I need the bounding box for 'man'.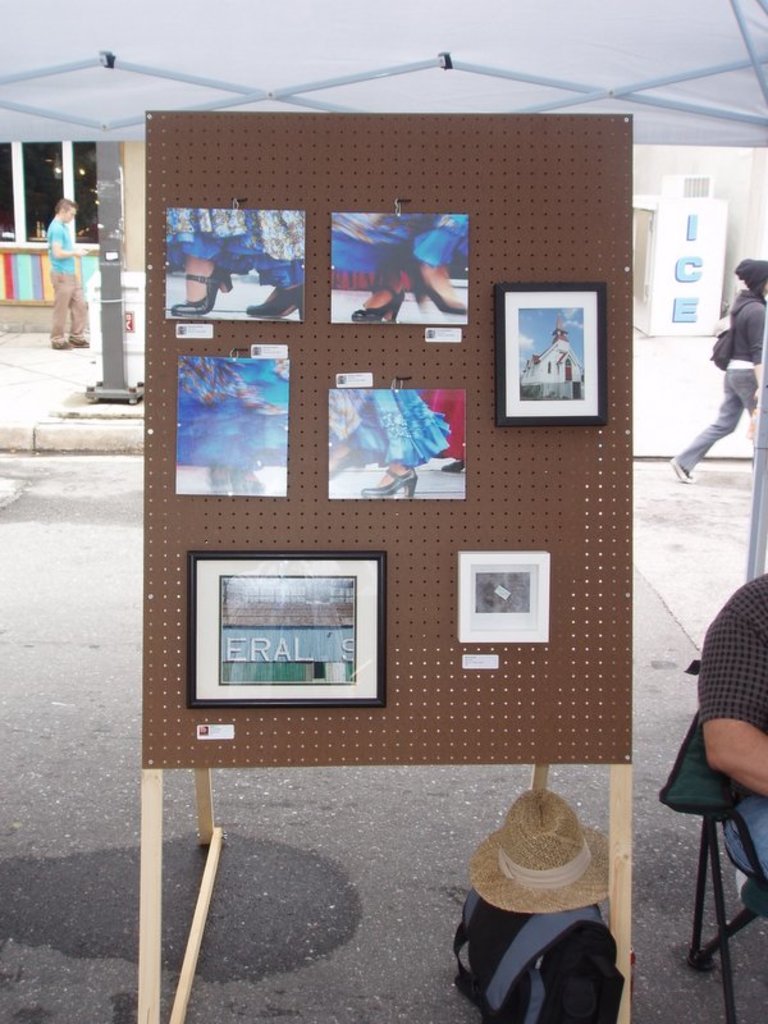
Here it is: region(45, 196, 93, 352).
